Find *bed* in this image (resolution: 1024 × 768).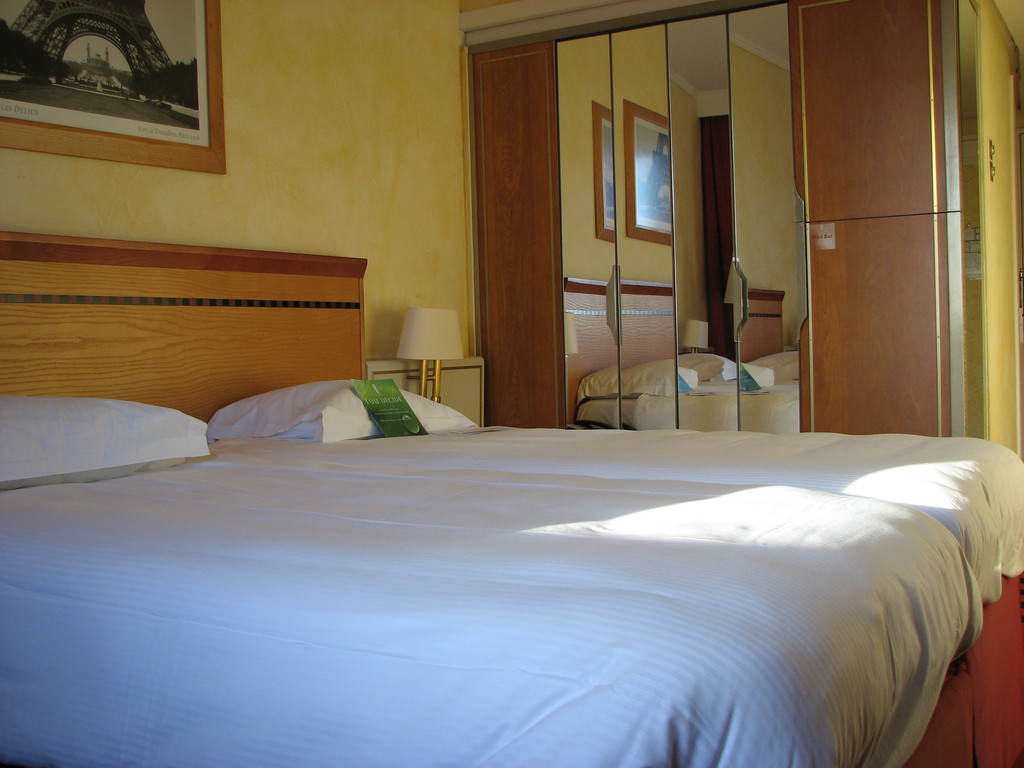
bbox(6, 278, 1023, 749).
